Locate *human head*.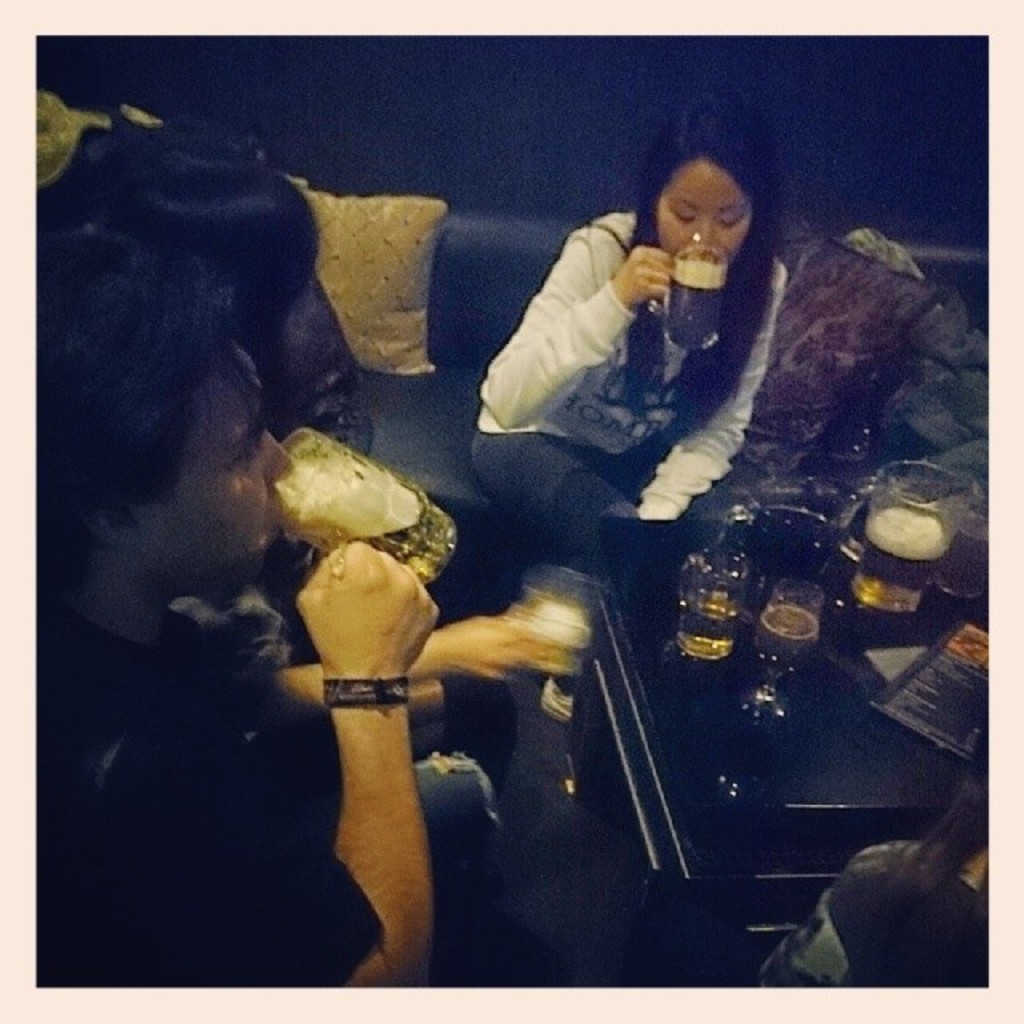
Bounding box: x1=648 y1=110 x2=787 y2=272.
